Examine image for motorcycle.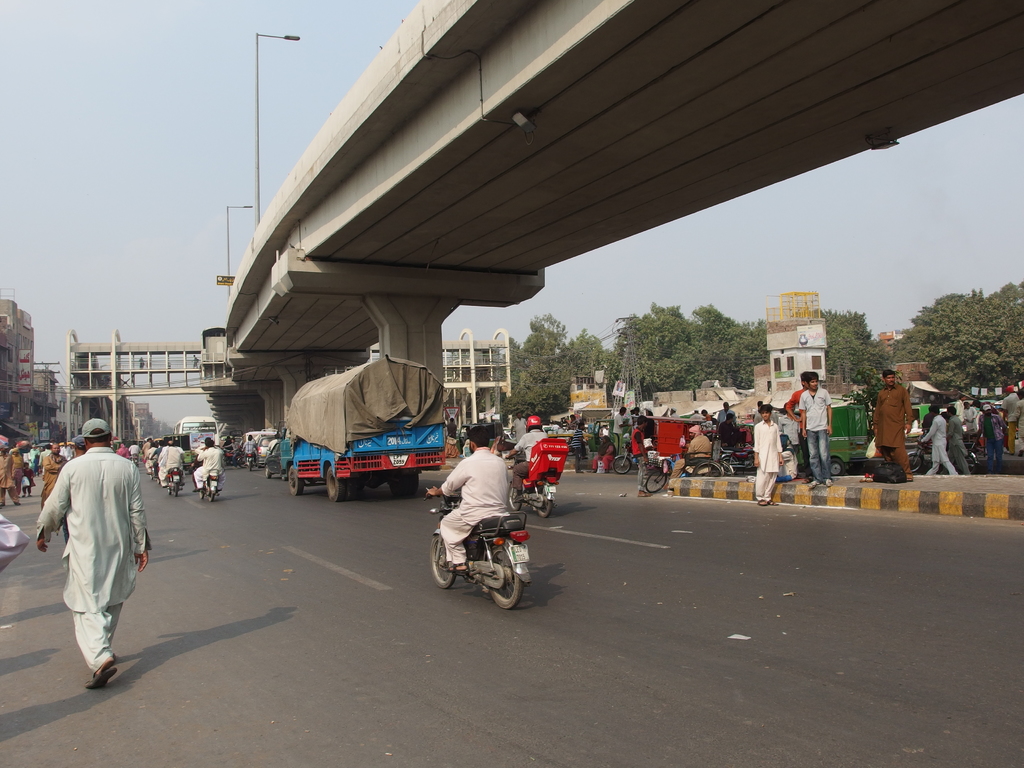
Examination result: (422,473,541,615).
